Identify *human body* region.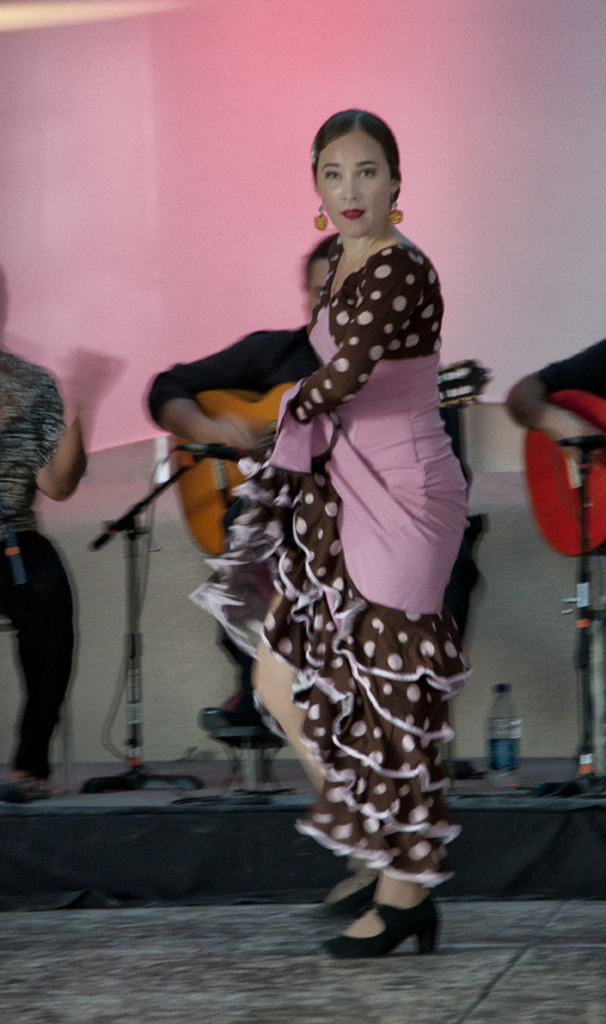
Region: locate(188, 107, 475, 1019).
